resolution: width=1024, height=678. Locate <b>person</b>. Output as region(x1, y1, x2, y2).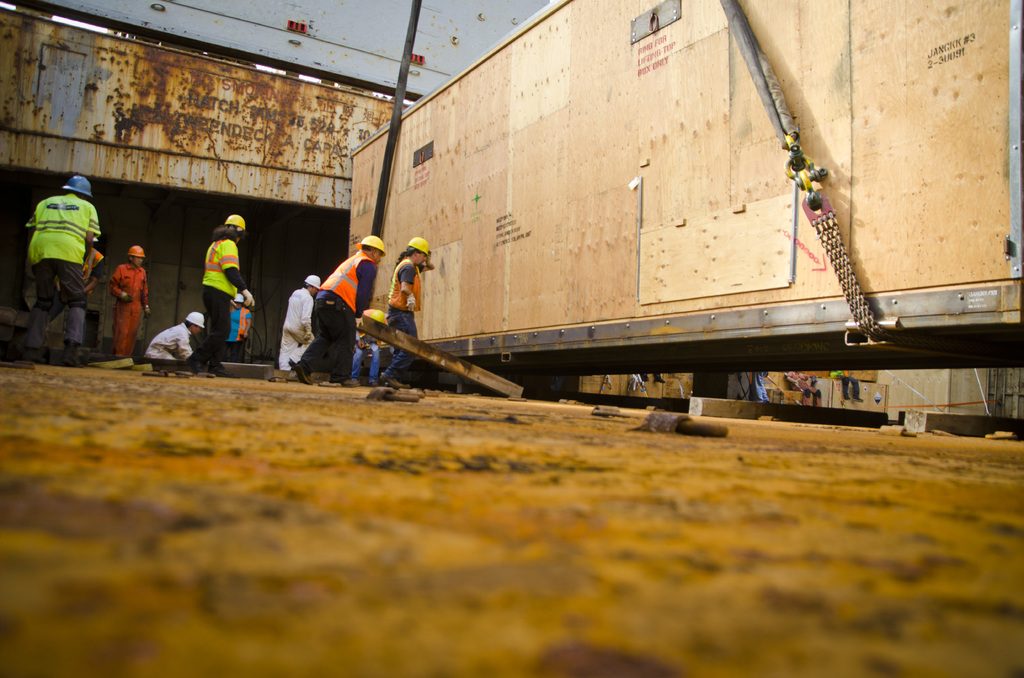
region(108, 243, 151, 353).
